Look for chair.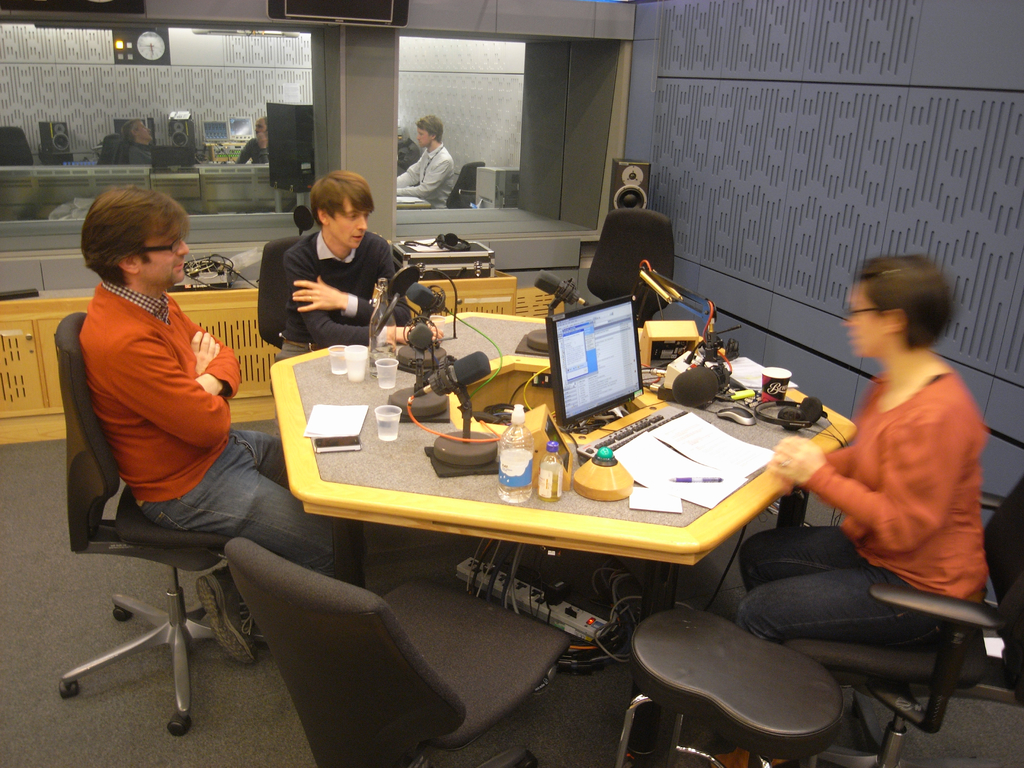
Found: 586,209,677,326.
